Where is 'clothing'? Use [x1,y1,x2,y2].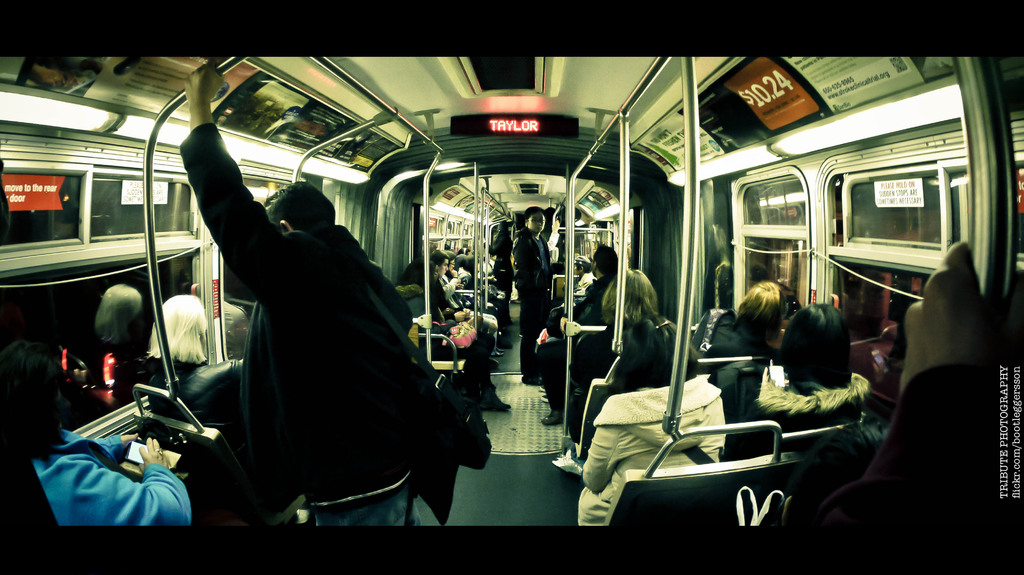
[175,118,467,524].
